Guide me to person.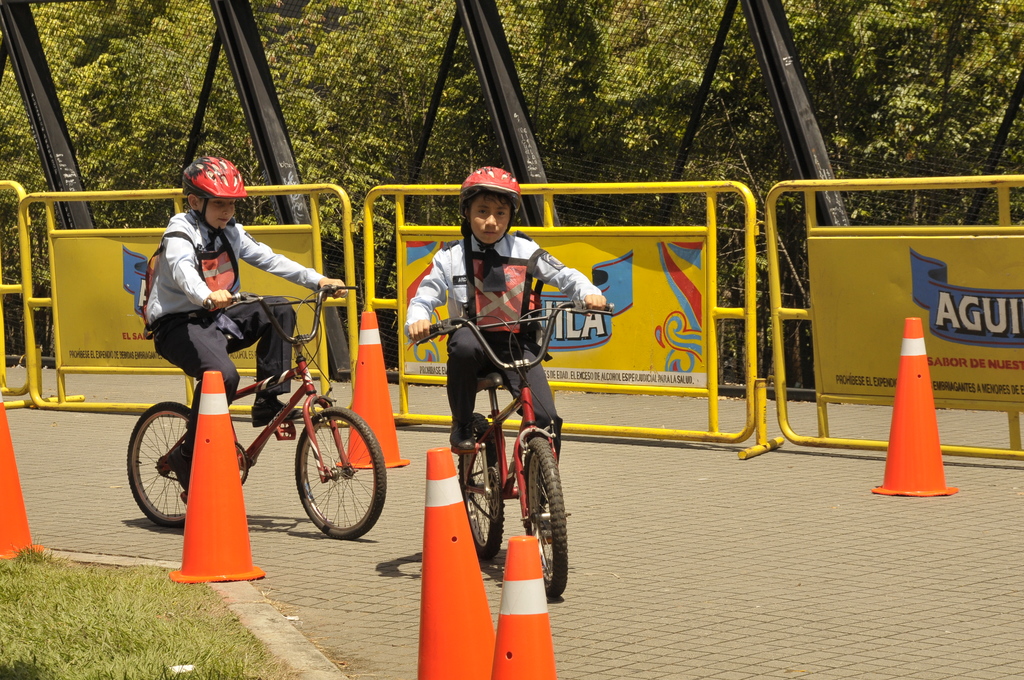
Guidance: {"x1": 404, "y1": 164, "x2": 603, "y2": 545}.
